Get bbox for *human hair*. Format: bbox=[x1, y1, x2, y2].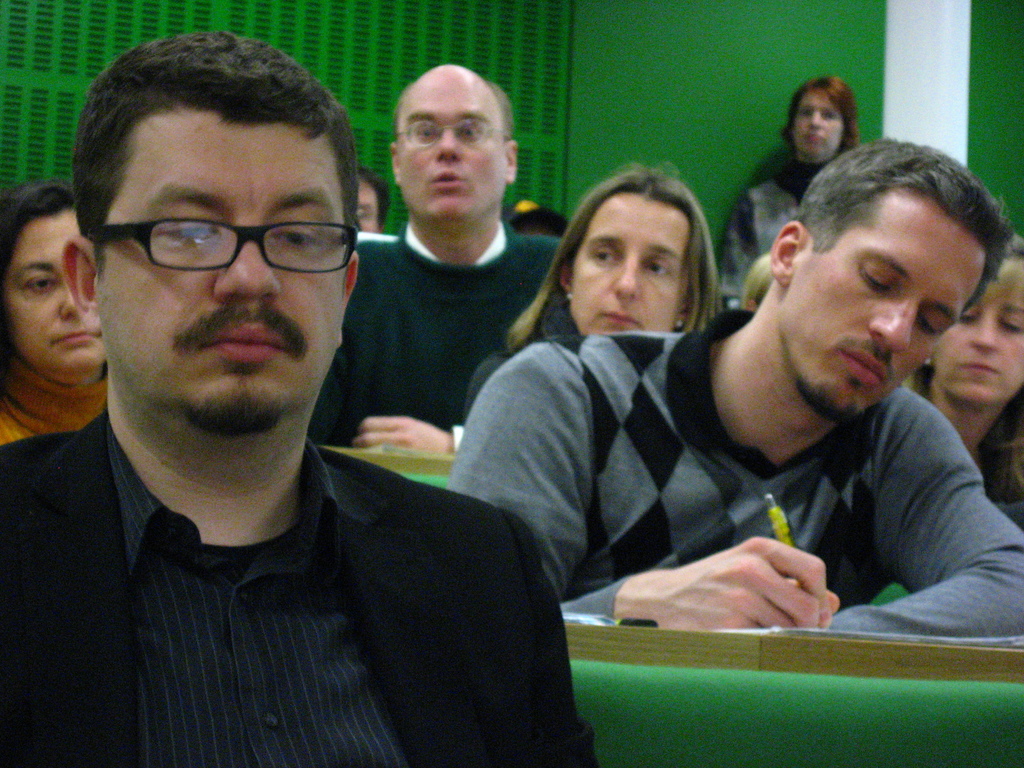
bbox=[780, 69, 863, 154].
